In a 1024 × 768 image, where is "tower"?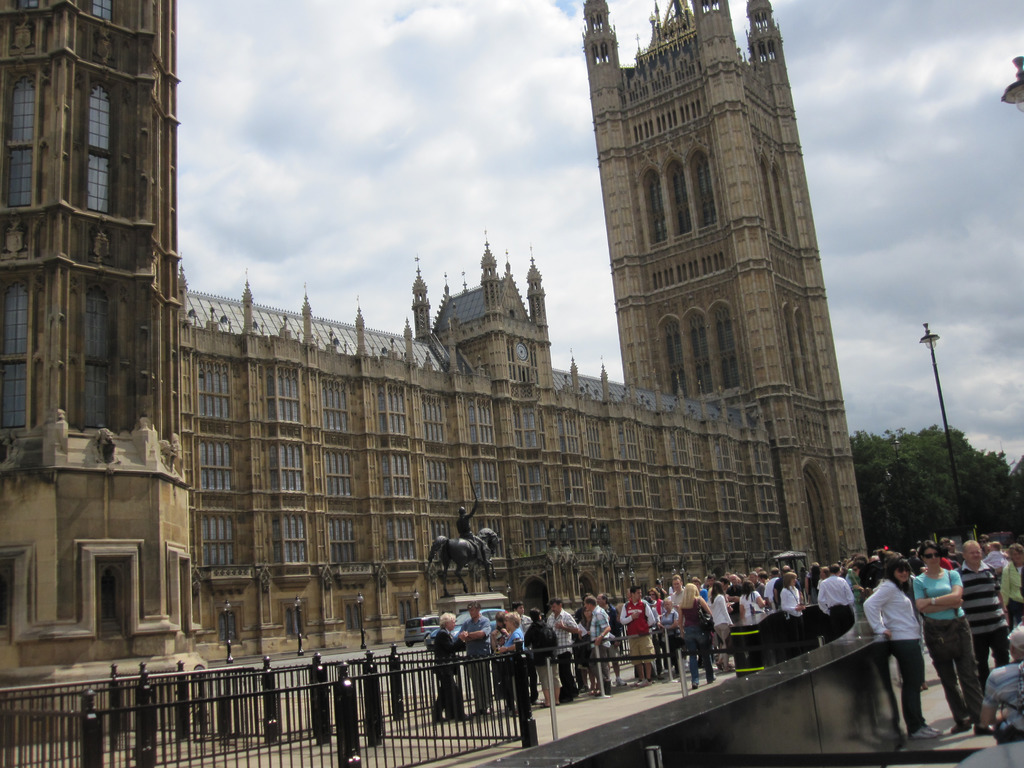
[left=578, top=0, right=860, bottom=522].
